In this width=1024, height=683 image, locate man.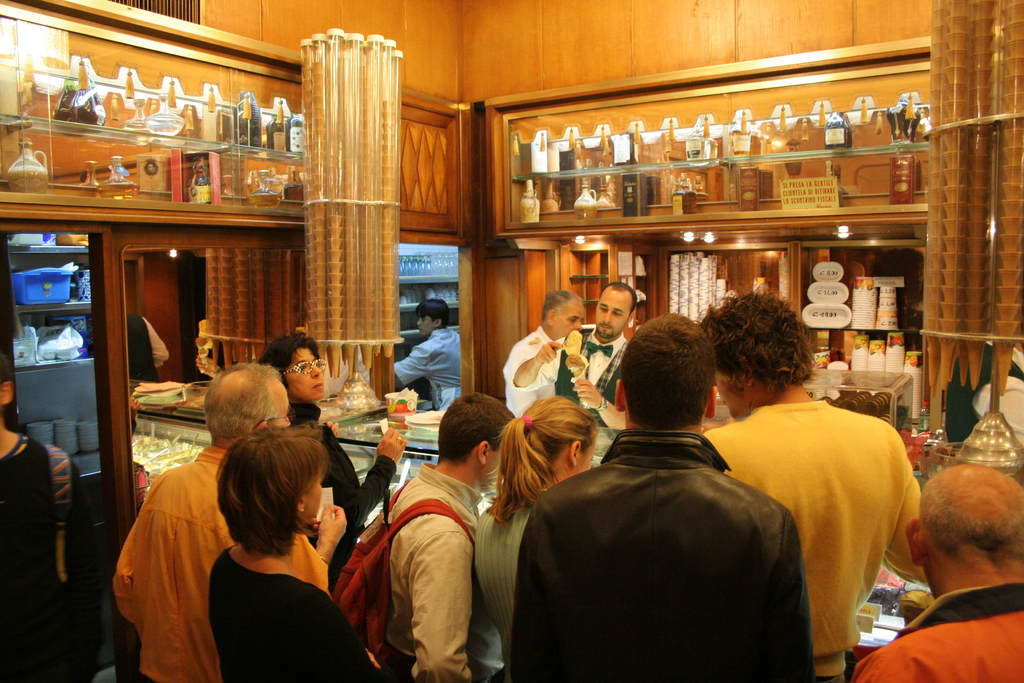
Bounding box: l=683, t=293, r=928, b=682.
